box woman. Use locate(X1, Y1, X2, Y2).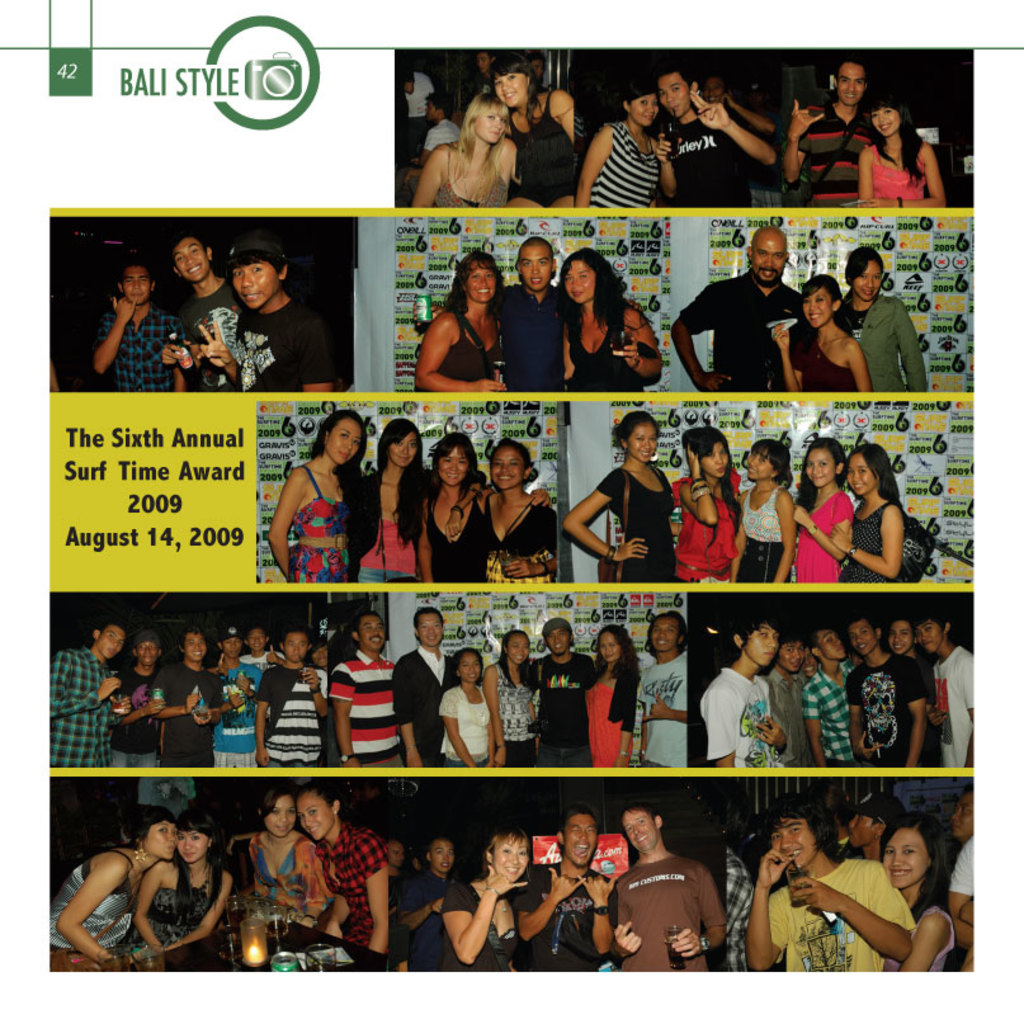
locate(291, 777, 388, 948).
